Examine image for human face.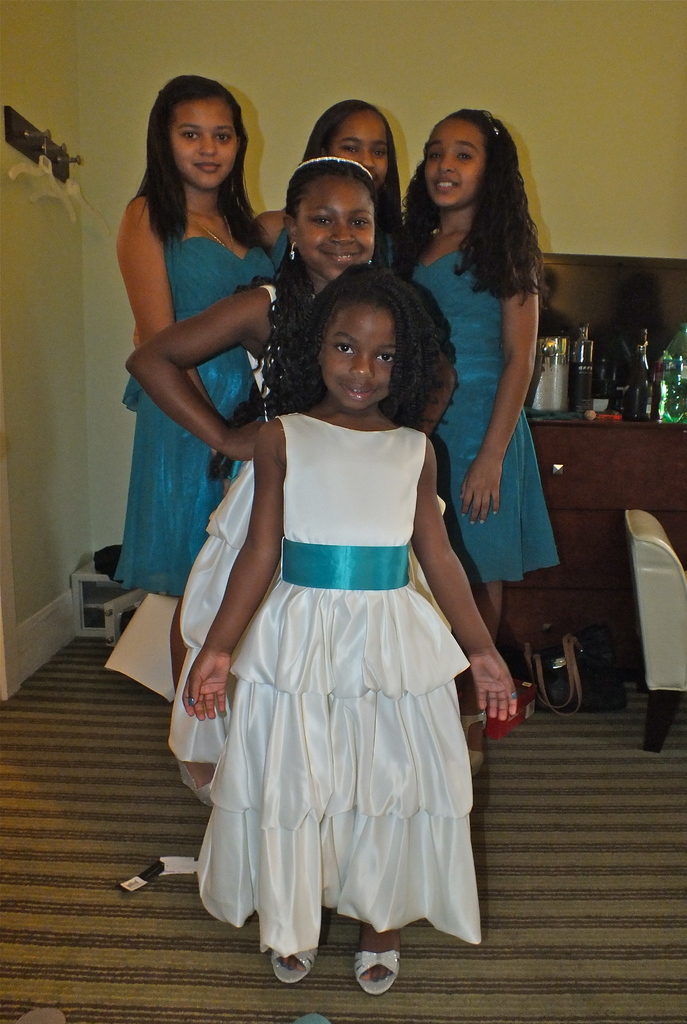
Examination result: <box>425,115,484,202</box>.
